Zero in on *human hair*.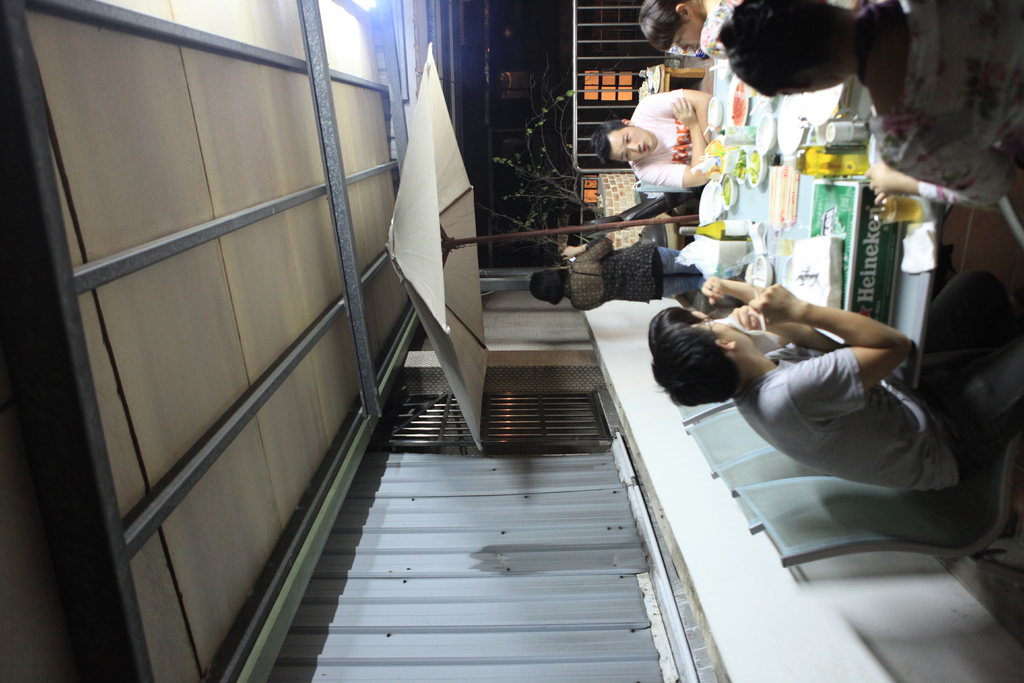
Zeroed in: bbox=(530, 267, 569, 308).
